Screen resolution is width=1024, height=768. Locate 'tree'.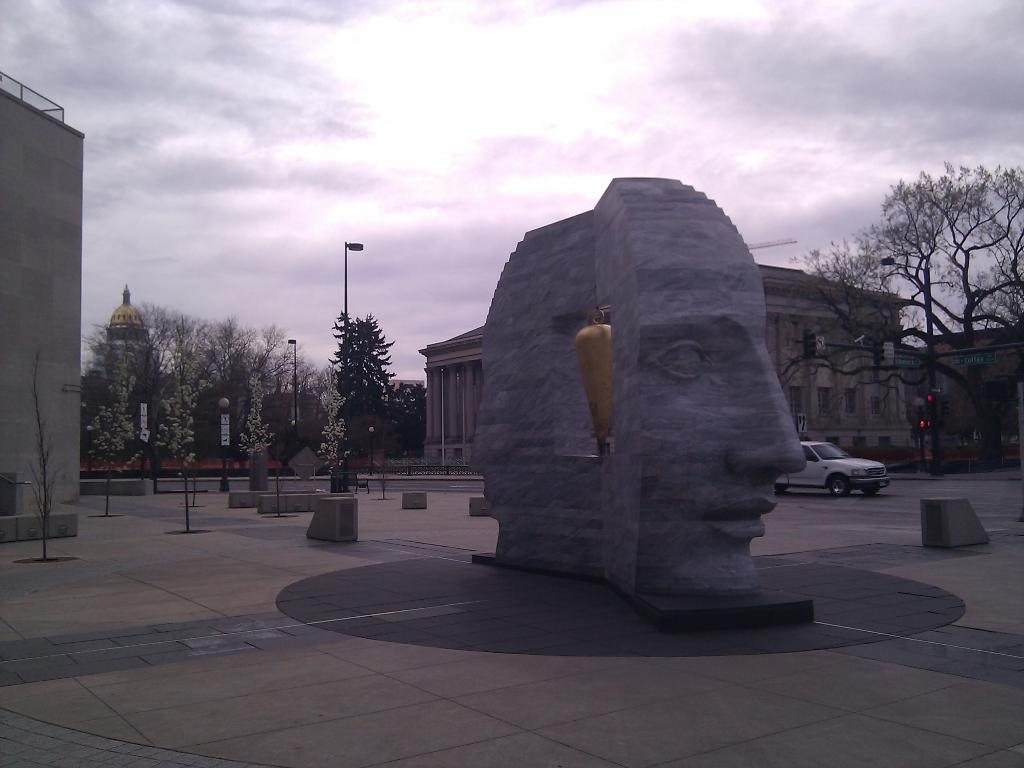
bbox(777, 220, 968, 460).
